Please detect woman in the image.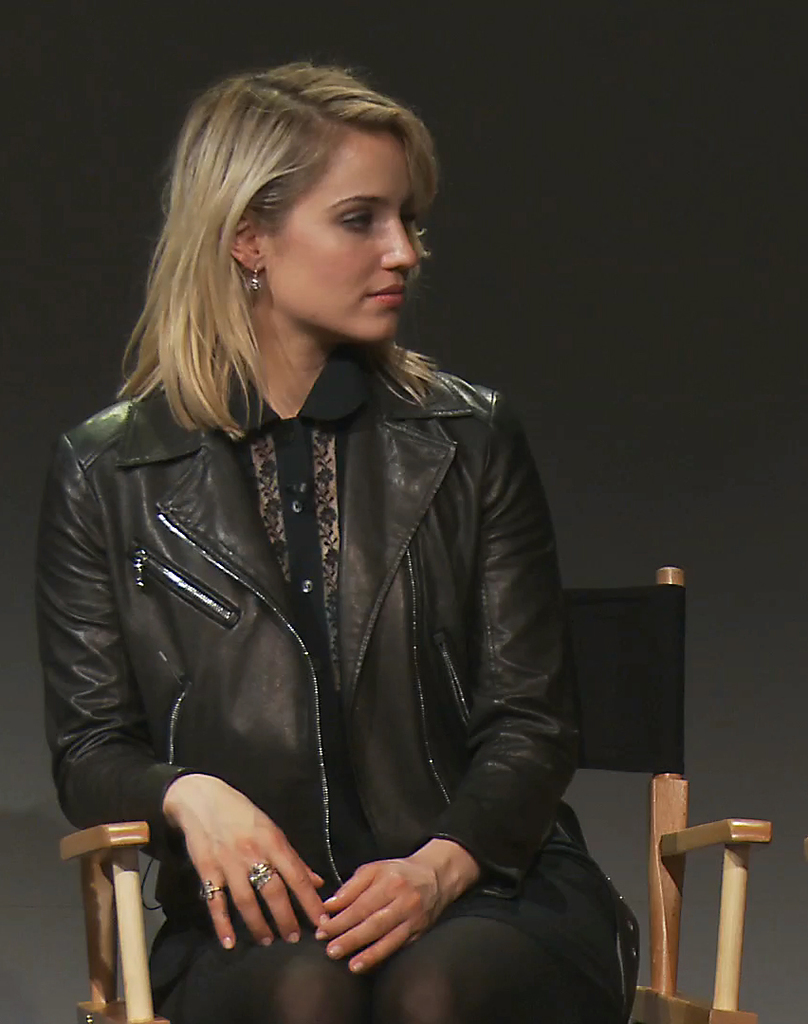
bbox(50, 51, 647, 1023).
